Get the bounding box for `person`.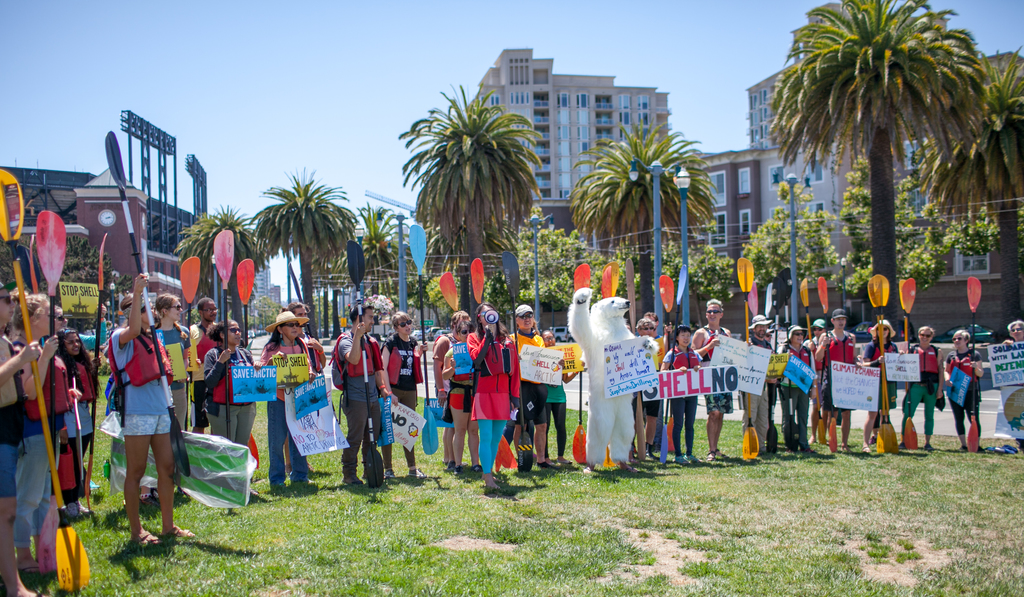
left=285, top=301, right=327, bottom=470.
